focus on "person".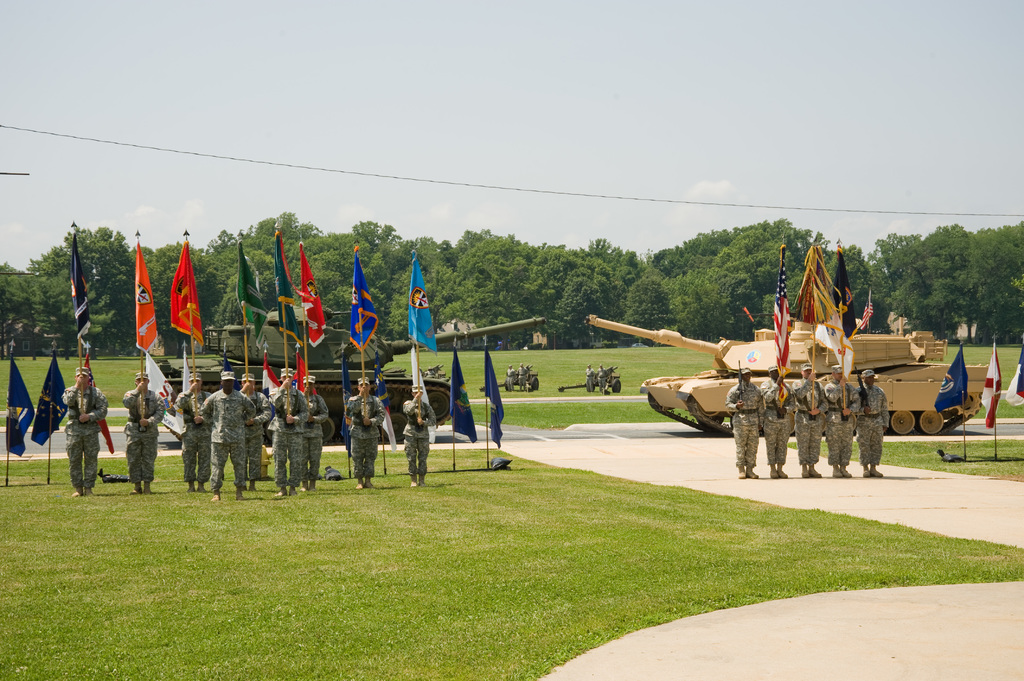
Focused at bbox=[518, 359, 532, 397].
